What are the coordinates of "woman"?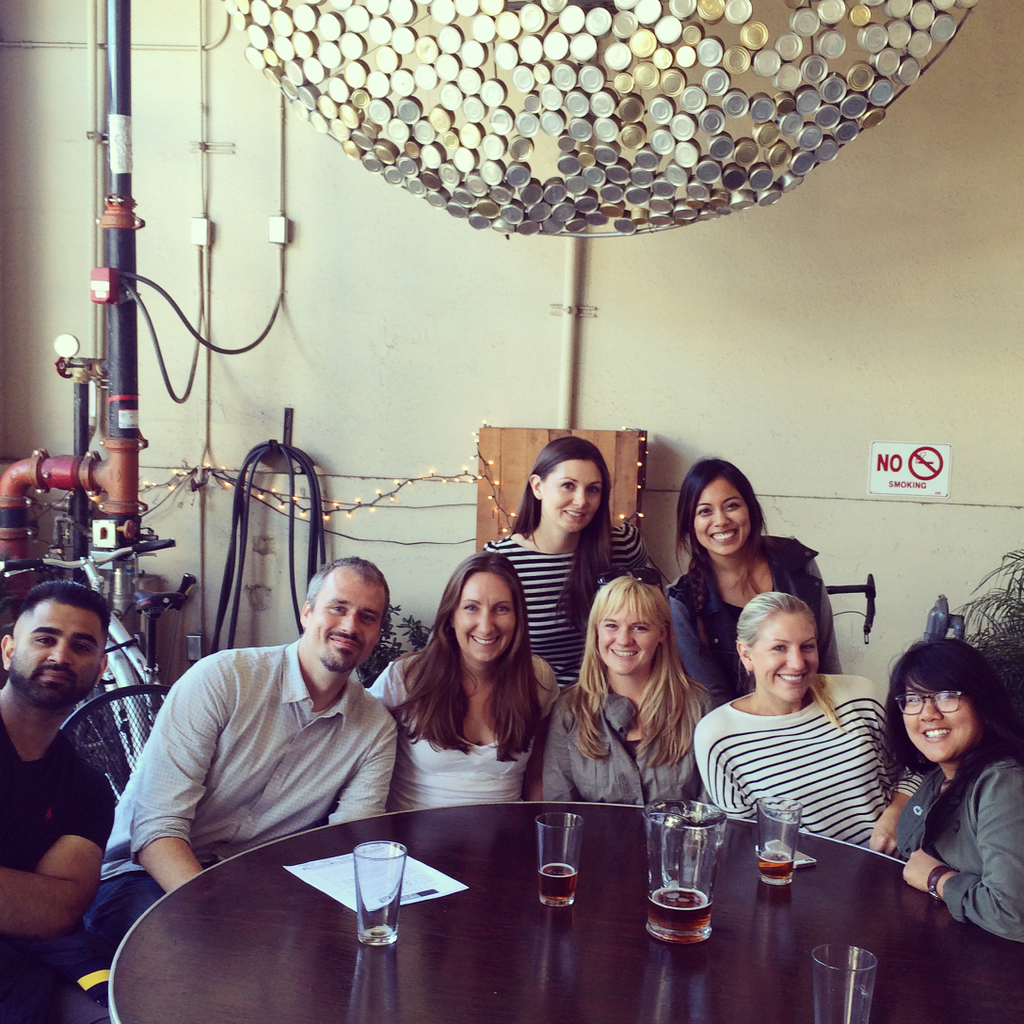
box(483, 434, 655, 699).
